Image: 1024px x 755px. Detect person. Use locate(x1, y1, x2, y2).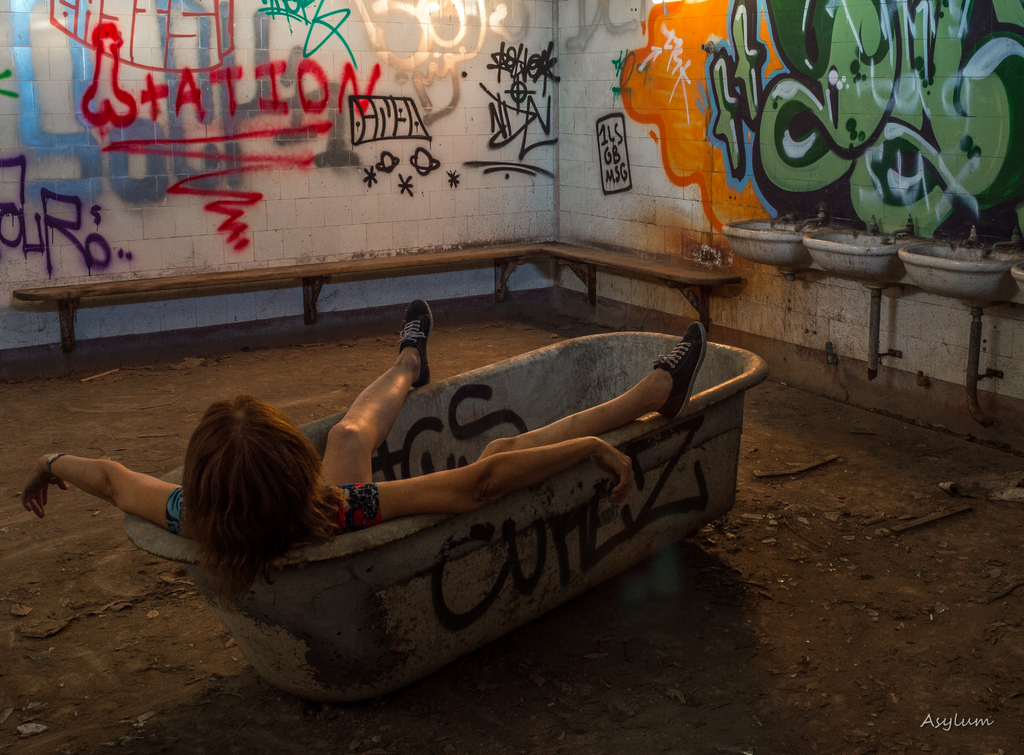
locate(147, 282, 694, 682).
